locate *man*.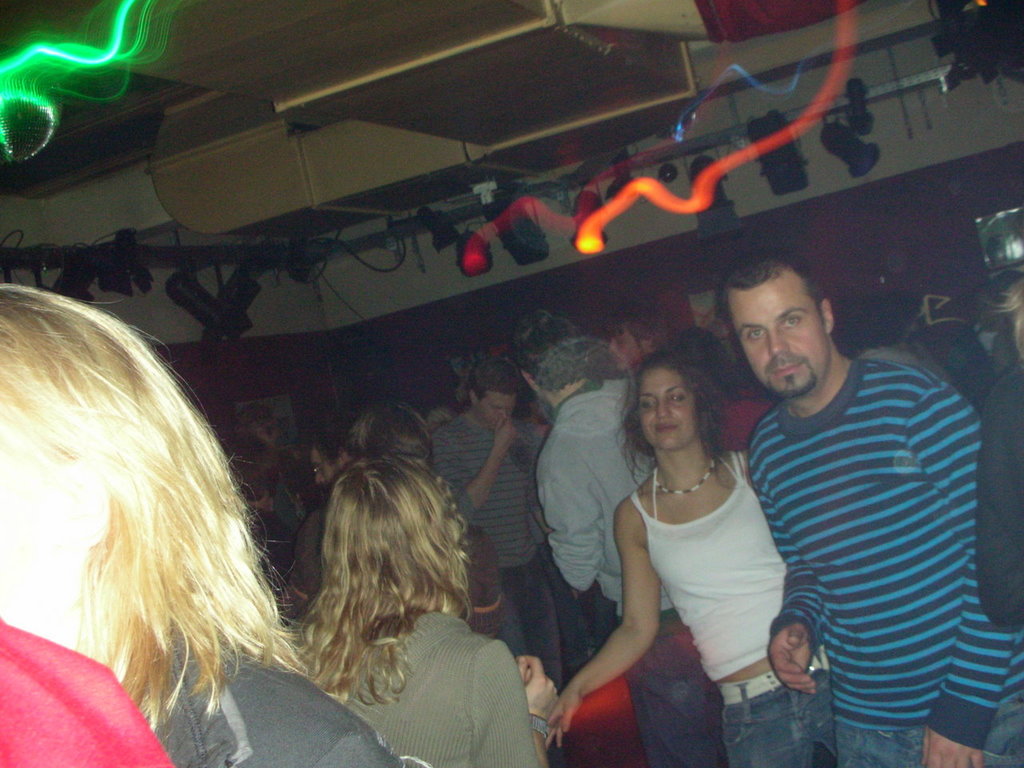
Bounding box: locate(509, 307, 743, 767).
